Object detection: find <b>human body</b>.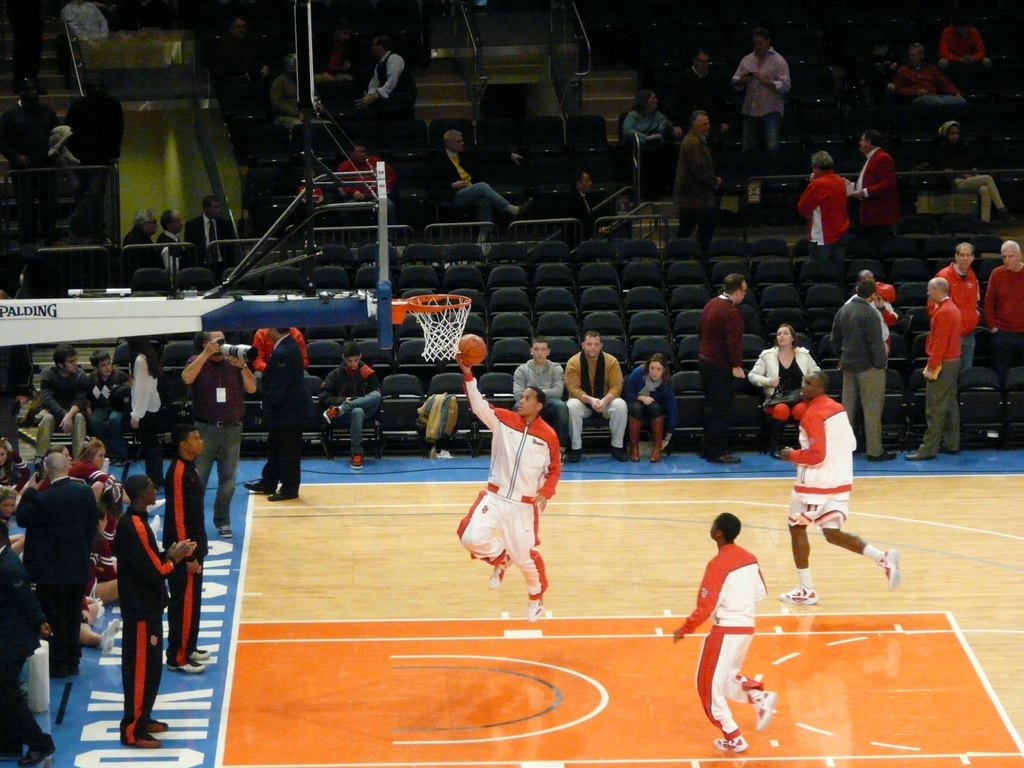
721, 22, 787, 151.
